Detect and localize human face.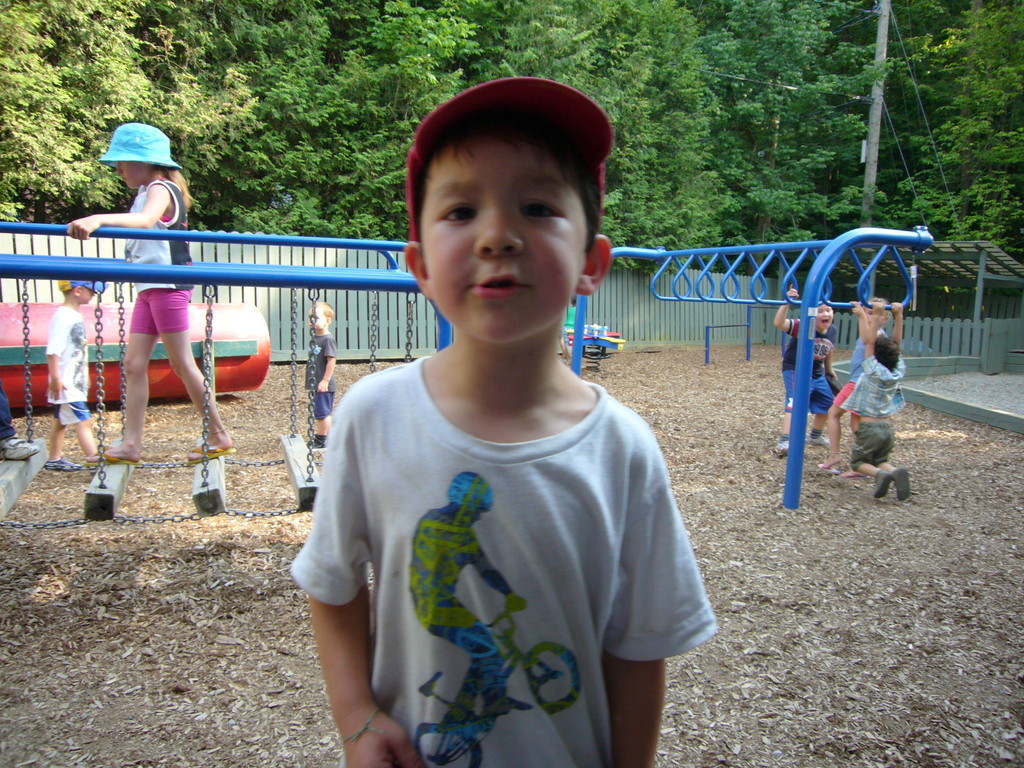
Localized at 79,285,99,304.
